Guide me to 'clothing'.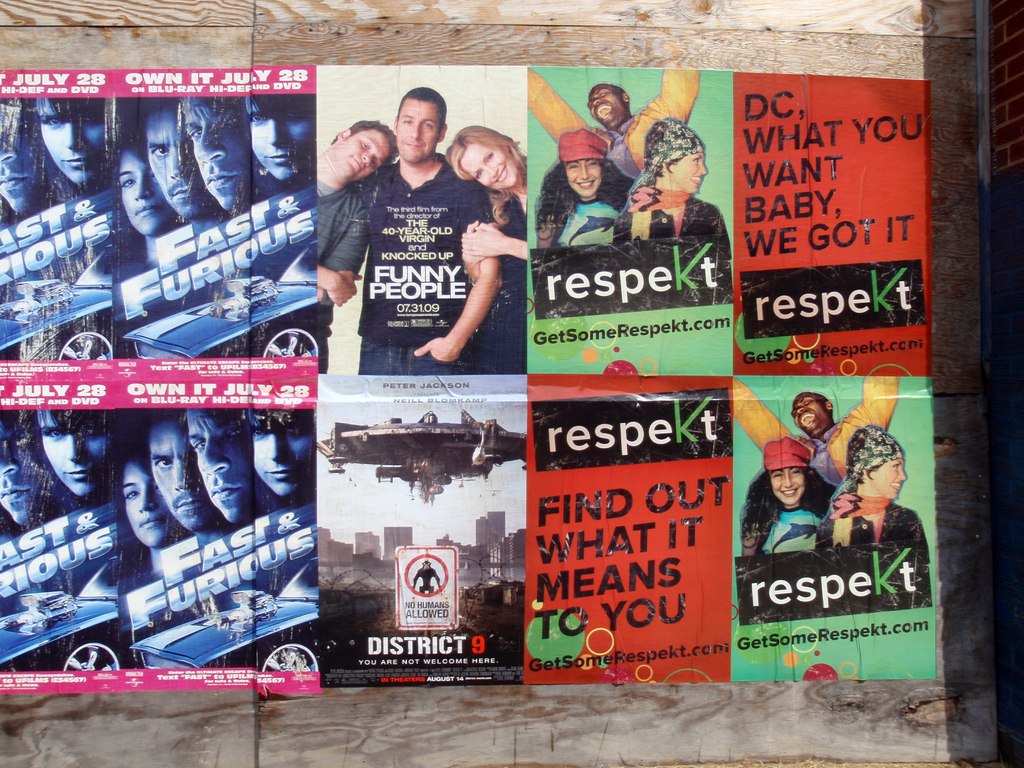
Guidance: (left=319, top=183, right=371, bottom=337).
